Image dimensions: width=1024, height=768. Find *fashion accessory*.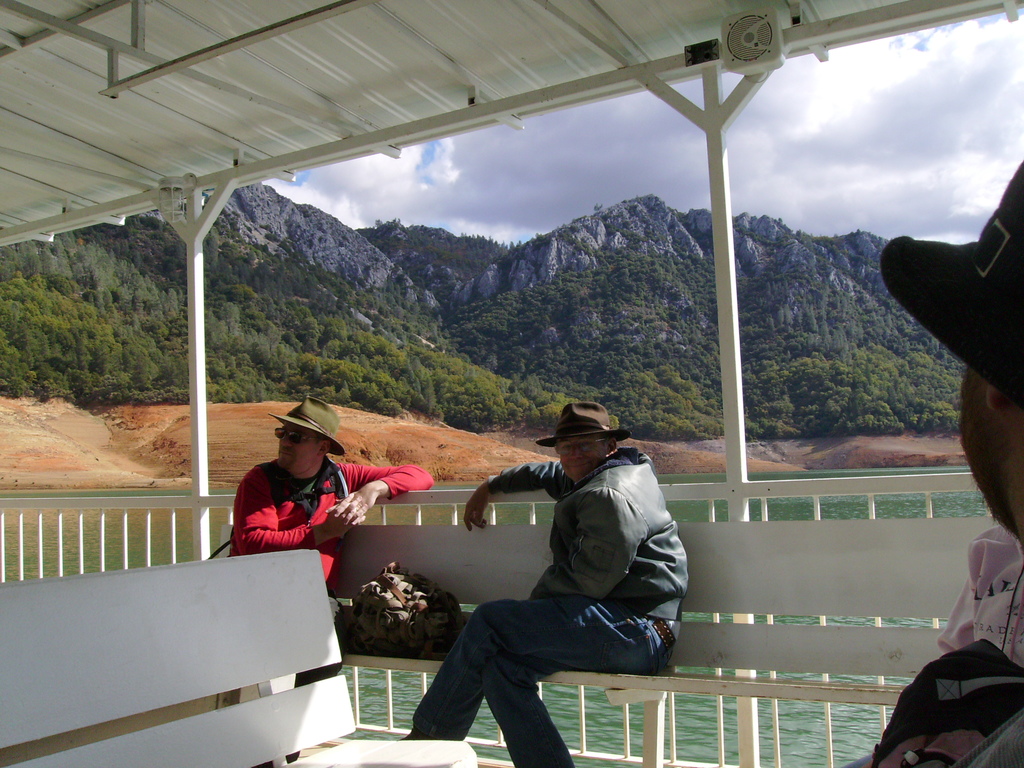
275 427 314 445.
